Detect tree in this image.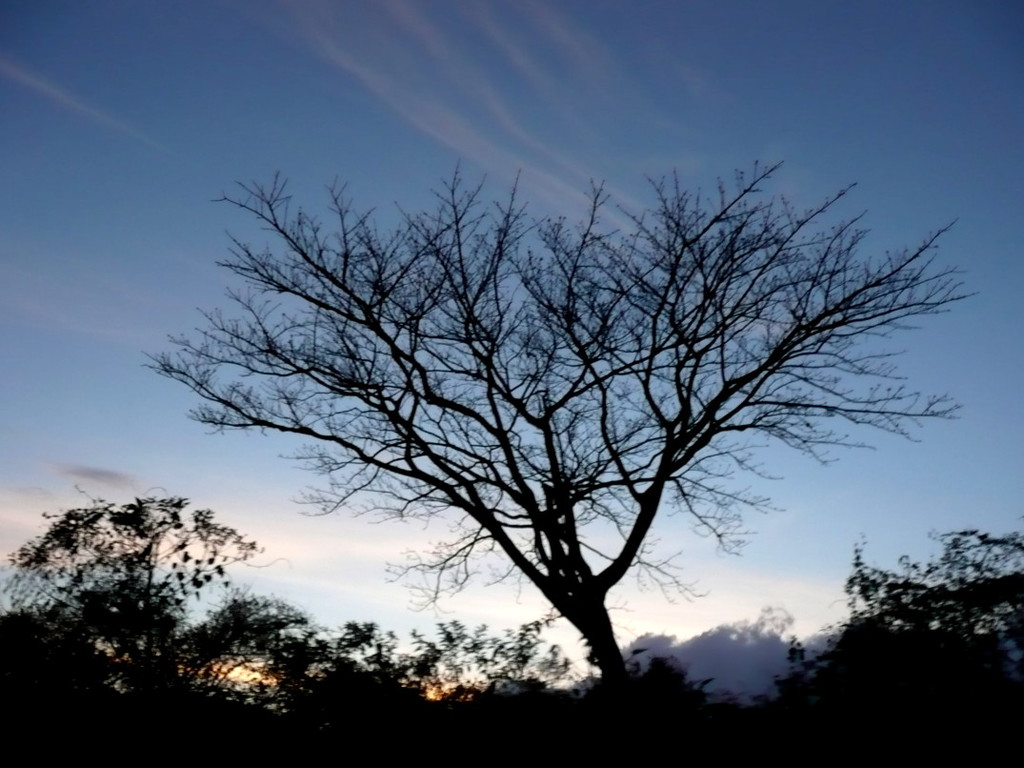
Detection: (631,646,733,718).
